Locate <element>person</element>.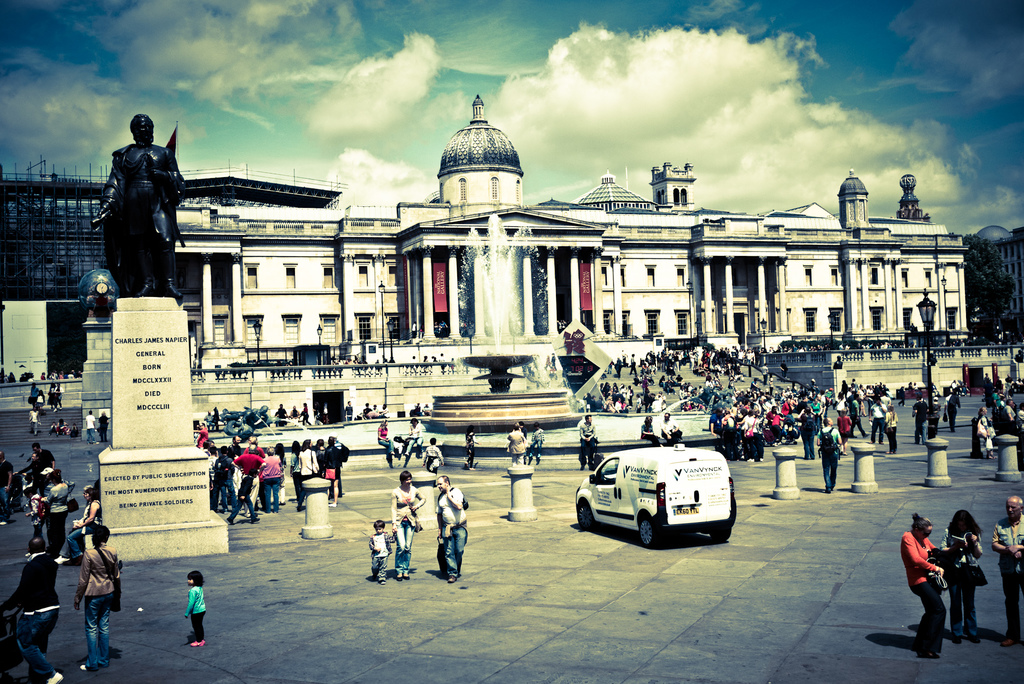
Bounding box: bbox=[905, 512, 948, 658].
